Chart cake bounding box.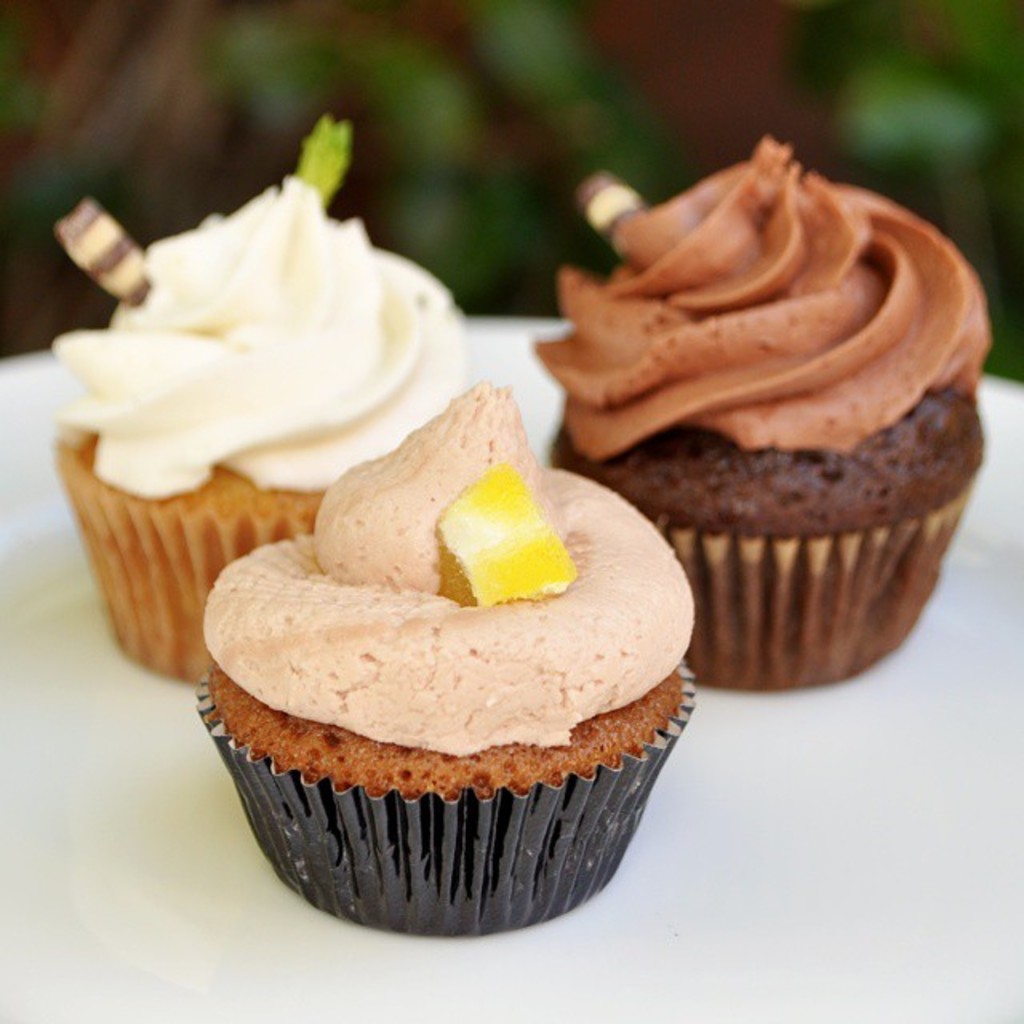
Charted: pyautogui.locateOnScreen(35, 102, 482, 682).
